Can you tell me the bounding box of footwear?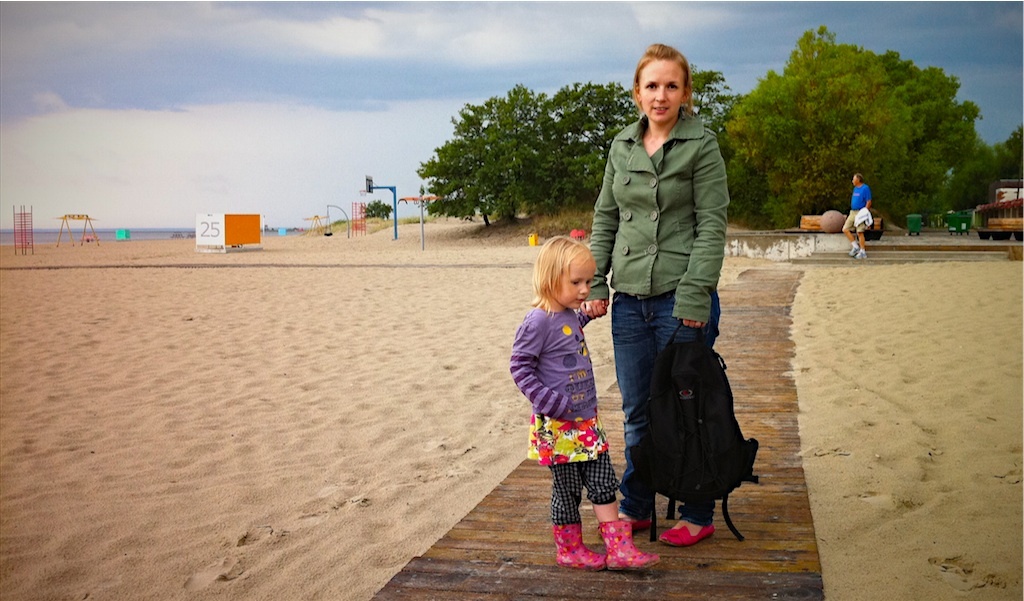
BBox(854, 249, 869, 261).
